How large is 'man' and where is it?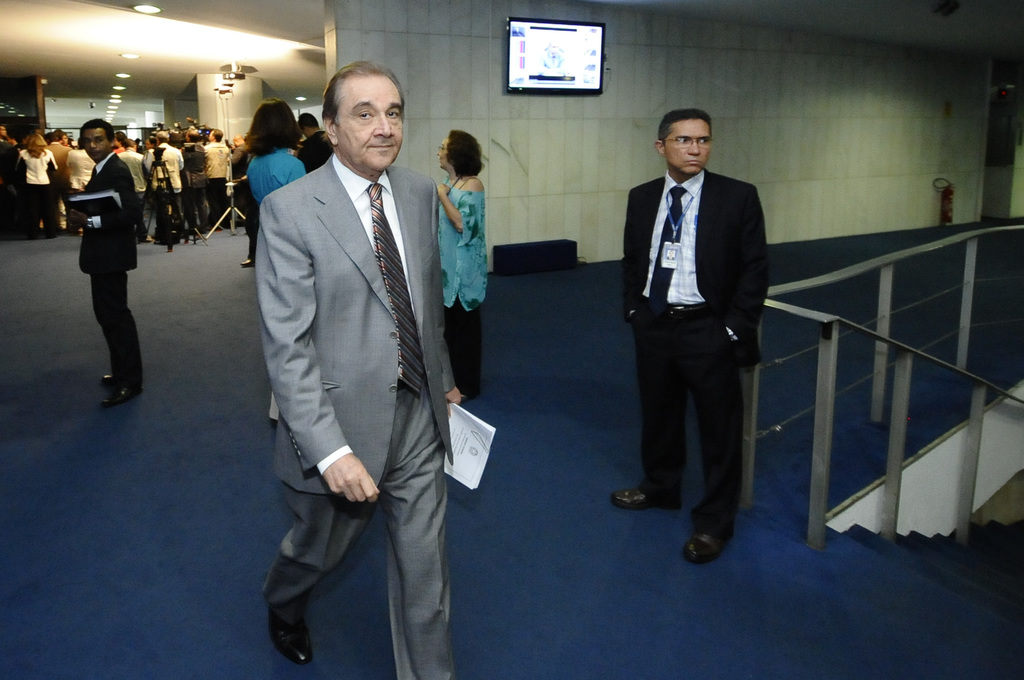
Bounding box: pyautogui.locateOnScreen(600, 106, 780, 563).
